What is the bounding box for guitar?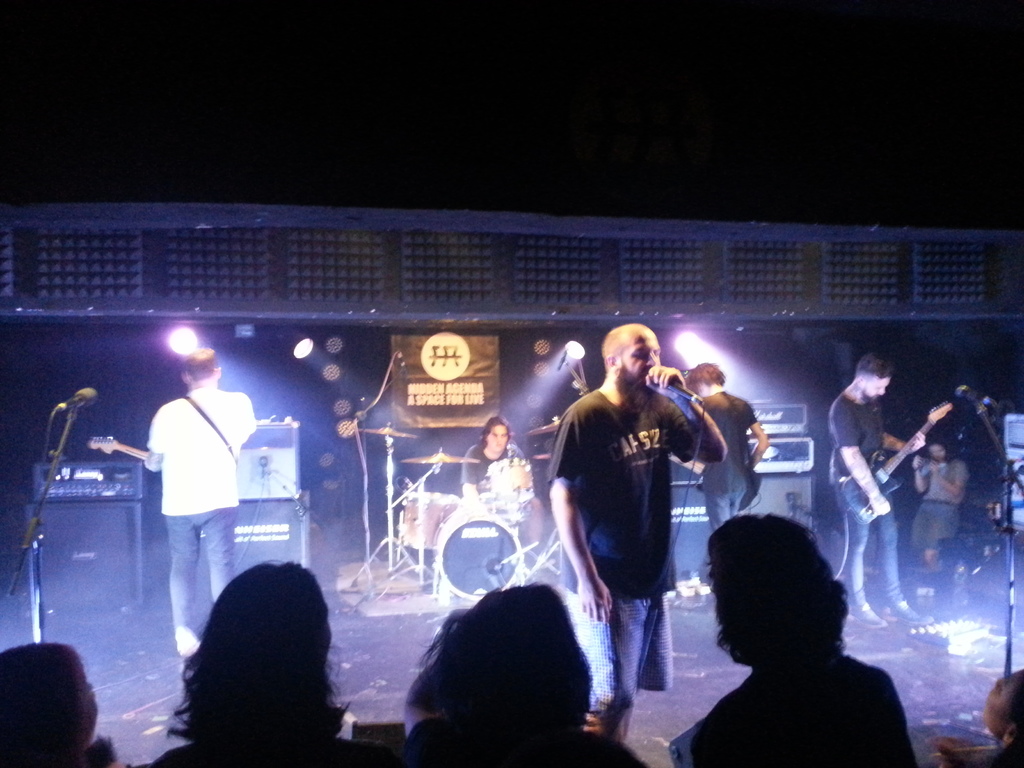
l=83, t=431, r=148, b=459.
